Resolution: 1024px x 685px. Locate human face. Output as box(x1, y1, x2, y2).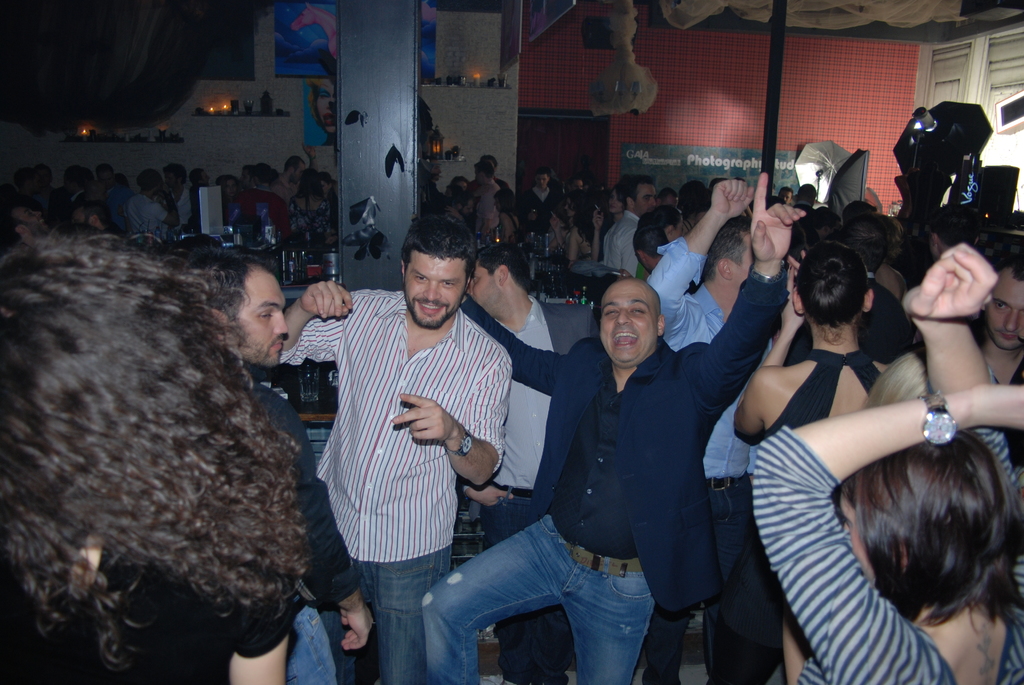
box(608, 191, 623, 214).
